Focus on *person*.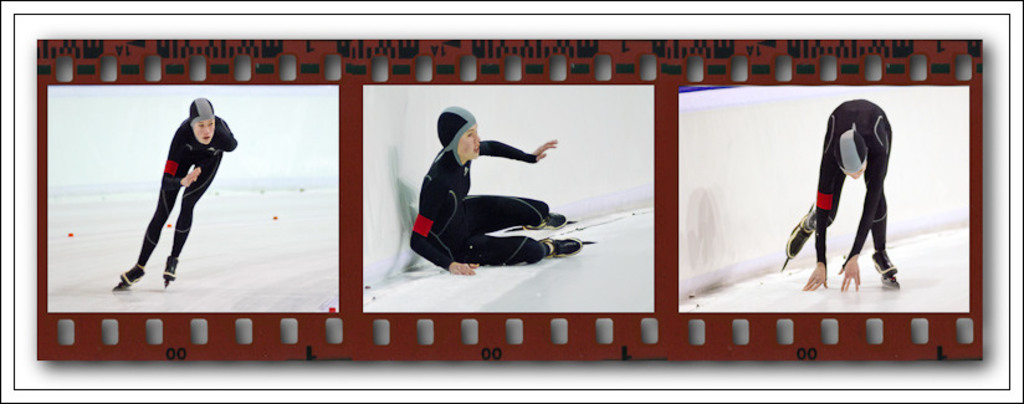
Focused at (414, 107, 569, 277).
